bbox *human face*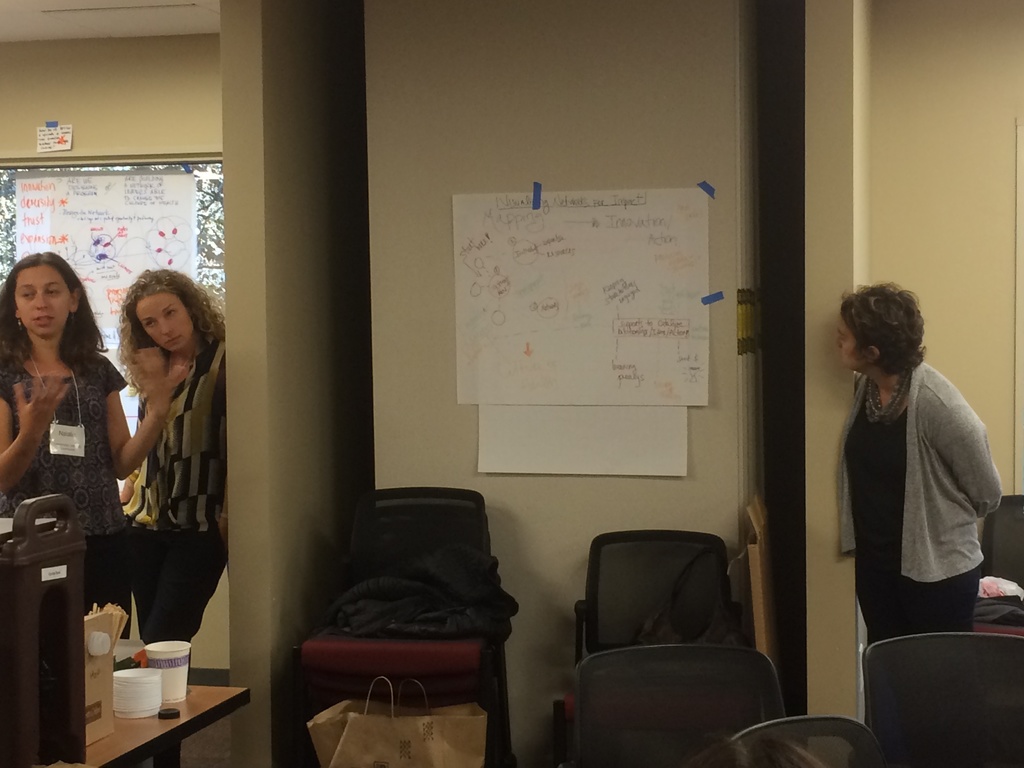
box=[134, 296, 193, 353]
